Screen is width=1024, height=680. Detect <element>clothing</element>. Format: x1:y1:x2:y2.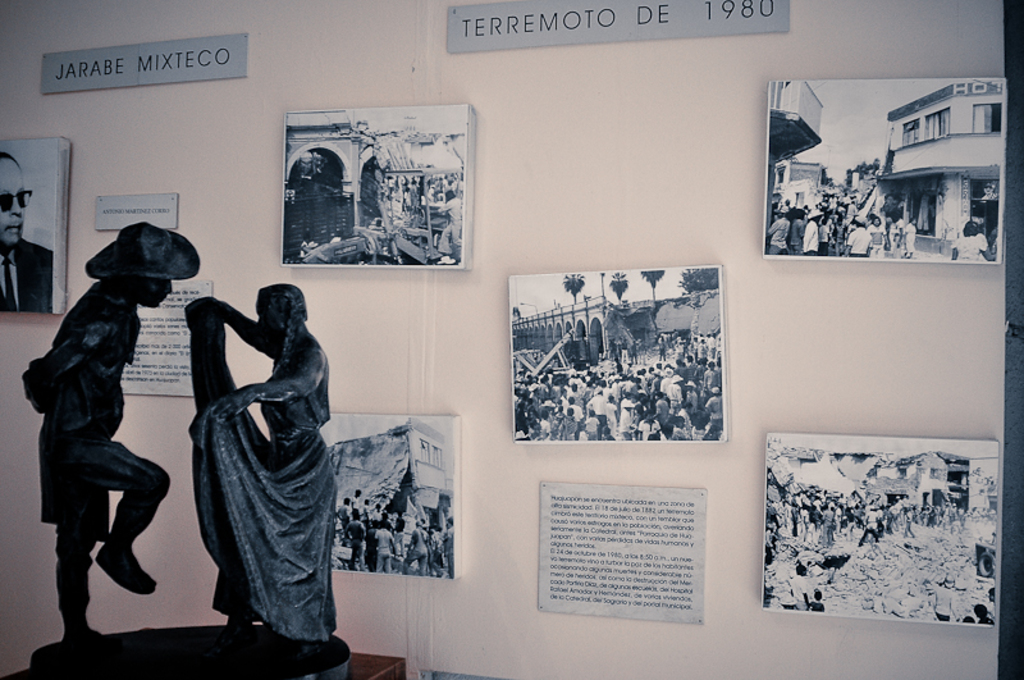
900:220:918:252.
